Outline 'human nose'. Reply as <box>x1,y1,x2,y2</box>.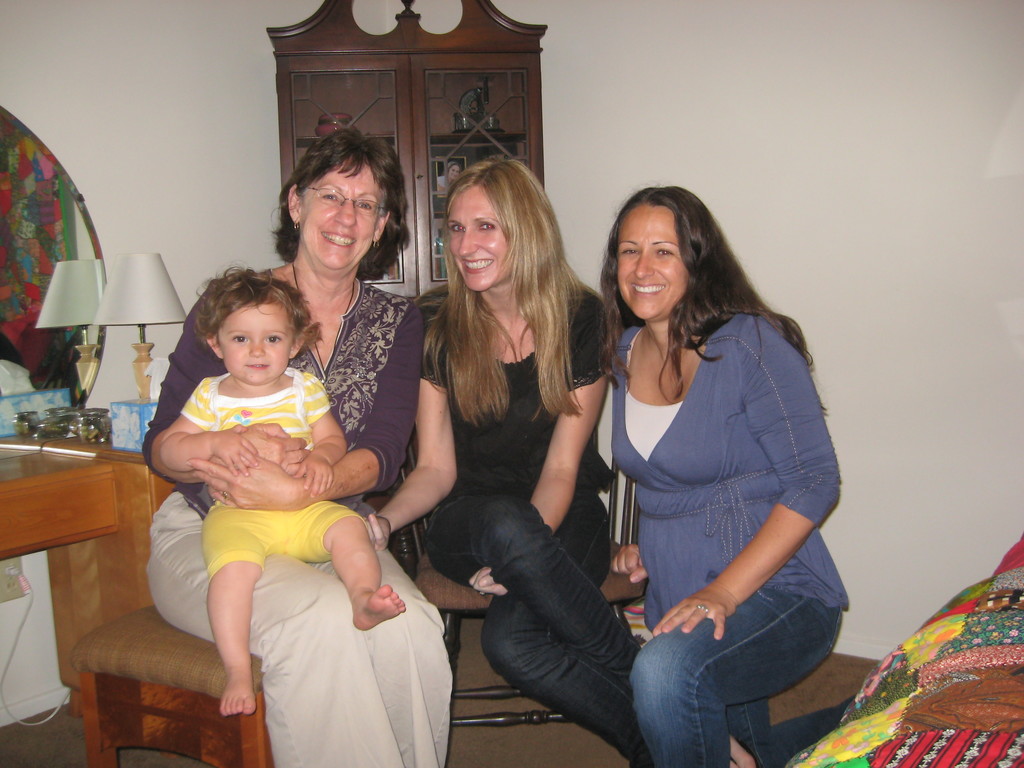
<box>459,228,479,257</box>.
